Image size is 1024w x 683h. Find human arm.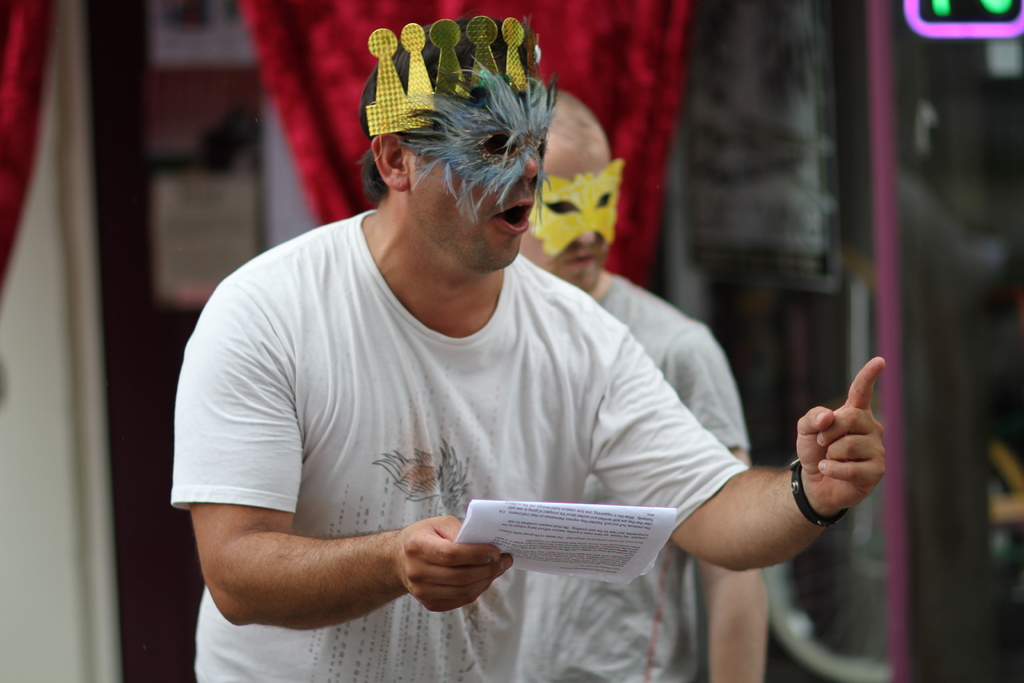
bbox(696, 320, 777, 682).
